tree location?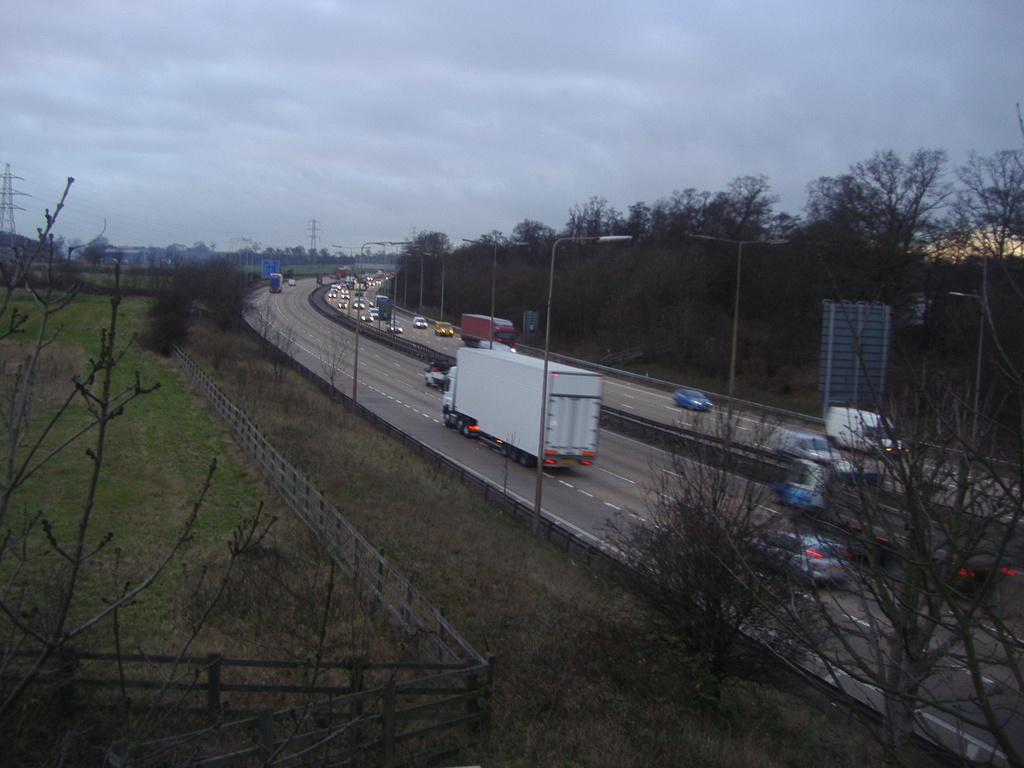
rect(189, 241, 210, 259)
